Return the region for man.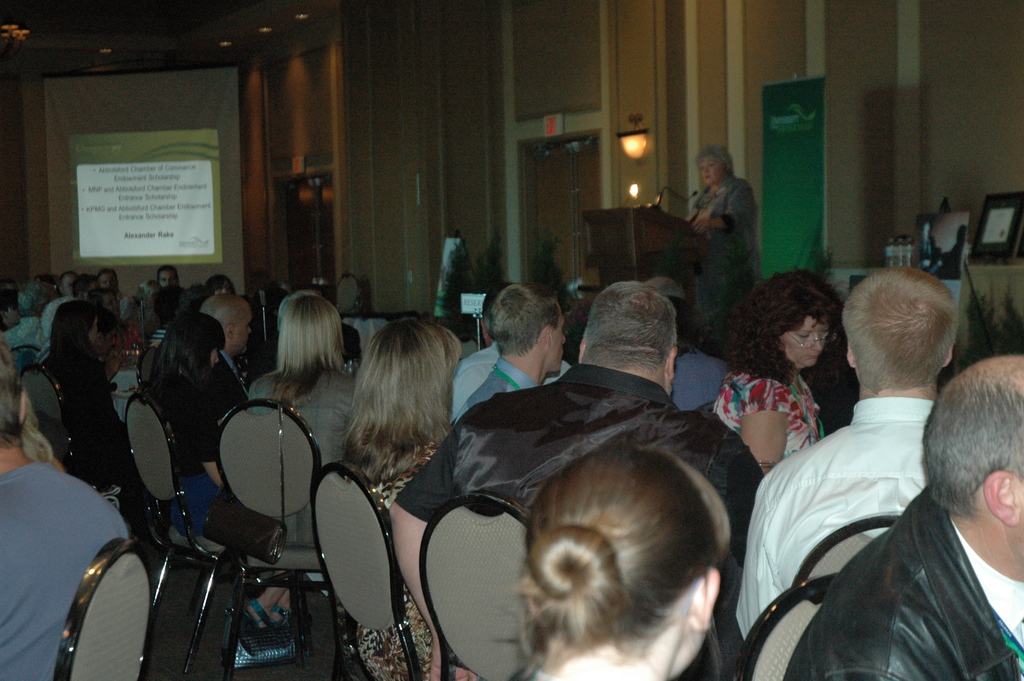
Rect(97, 266, 136, 315).
